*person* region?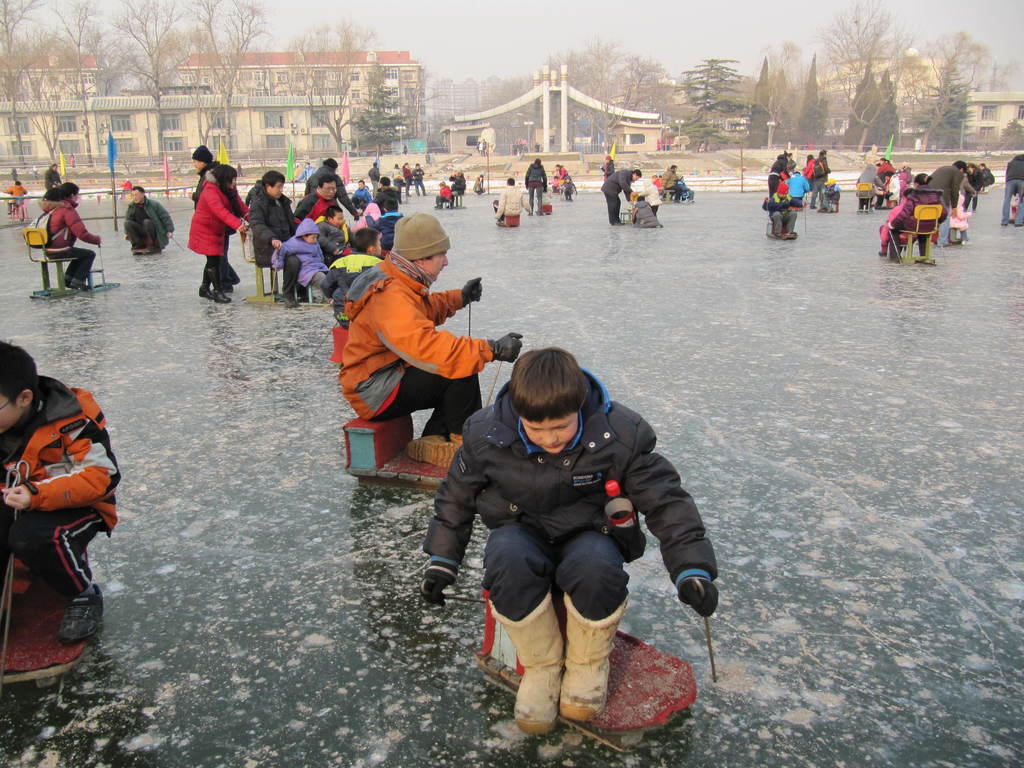
locate(44, 178, 106, 291)
